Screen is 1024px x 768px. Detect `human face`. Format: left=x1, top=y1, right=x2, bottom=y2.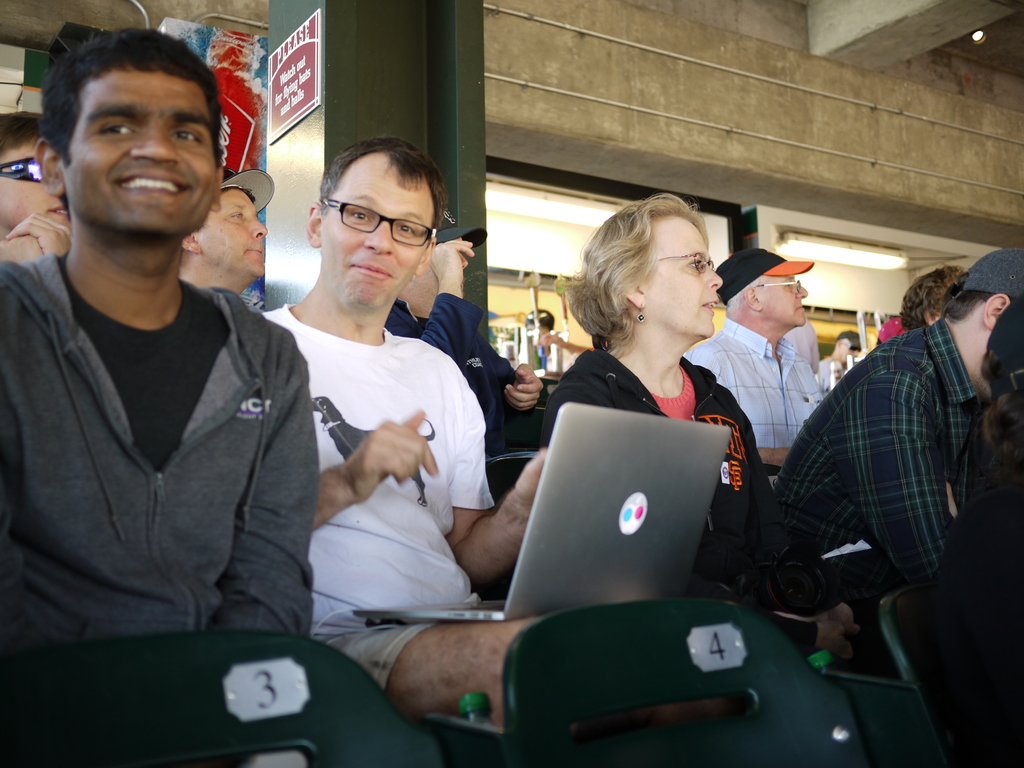
left=644, top=219, right=725, bottom=333.
